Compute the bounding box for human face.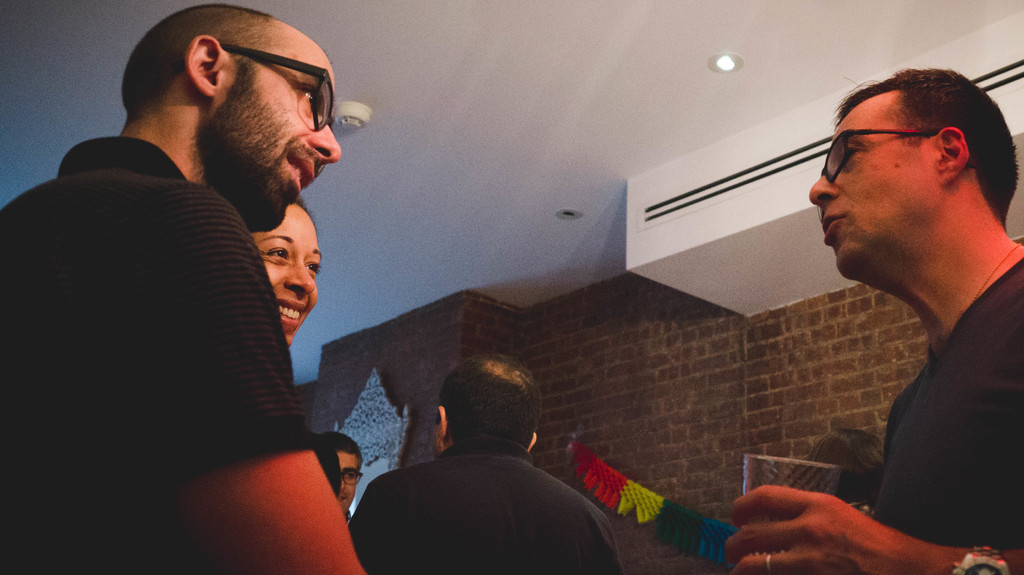
228/45/338/231.
